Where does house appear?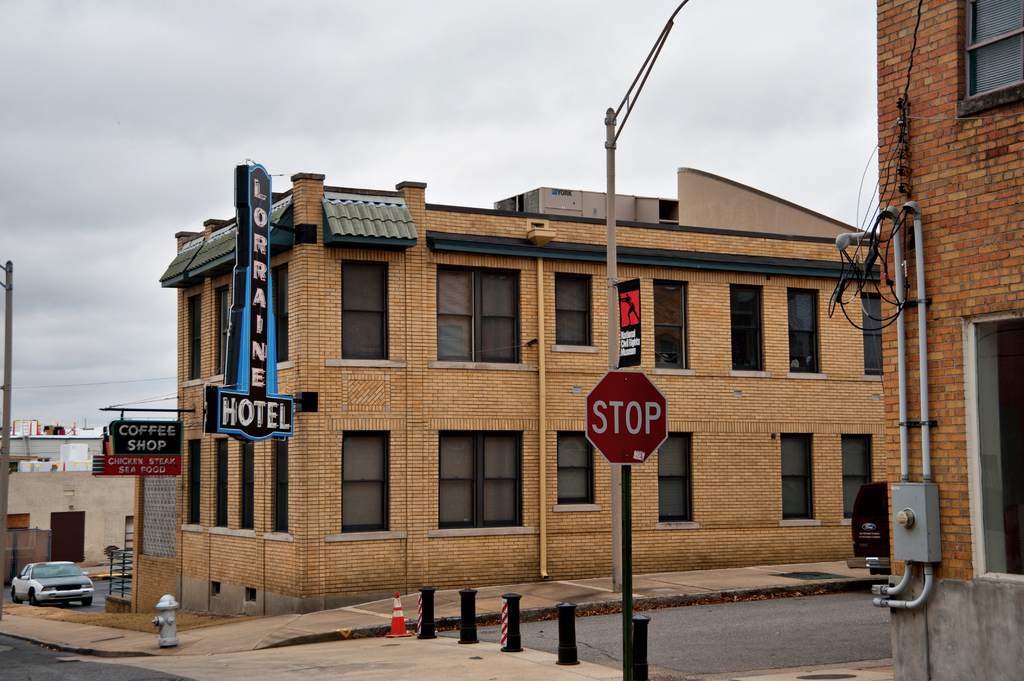
Appears at l=865, t=0, r=1023, b=680.
